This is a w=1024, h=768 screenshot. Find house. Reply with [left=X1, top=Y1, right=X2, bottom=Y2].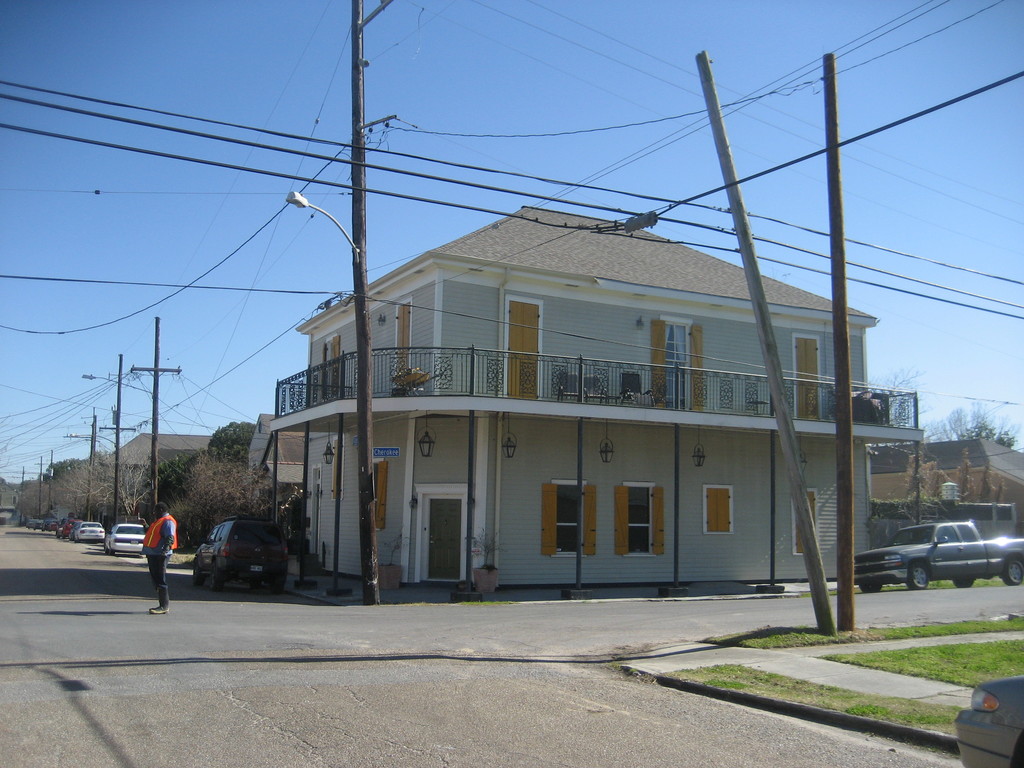
[left=104, top=428, right=220, bottom=514].
